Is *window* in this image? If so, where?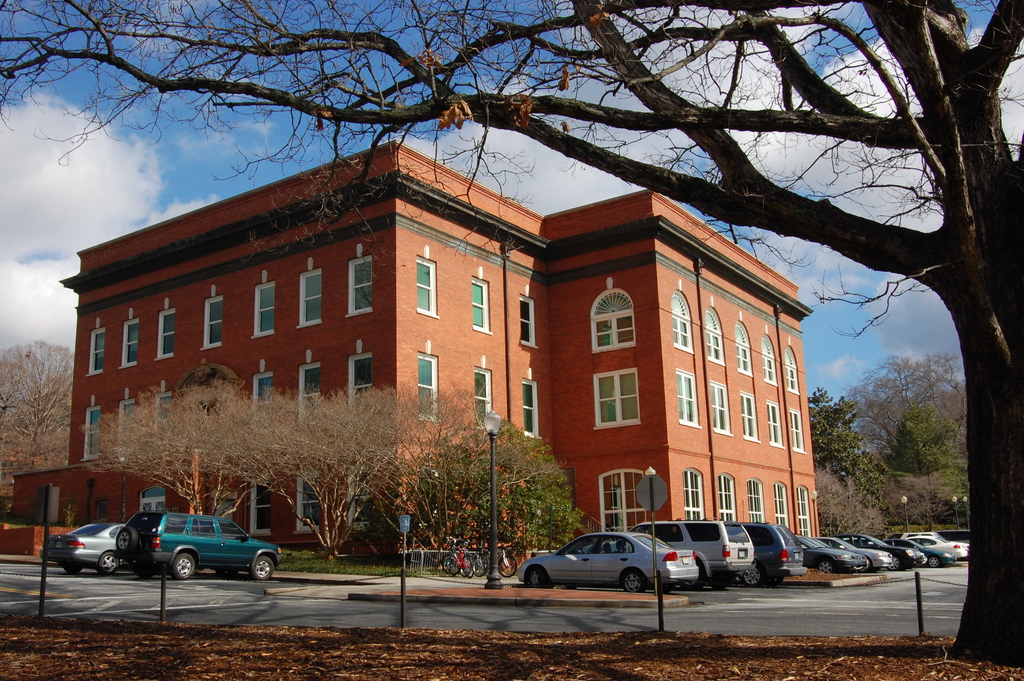
Yes, at <bbox>776, 480, 790, 529</bbox>.
